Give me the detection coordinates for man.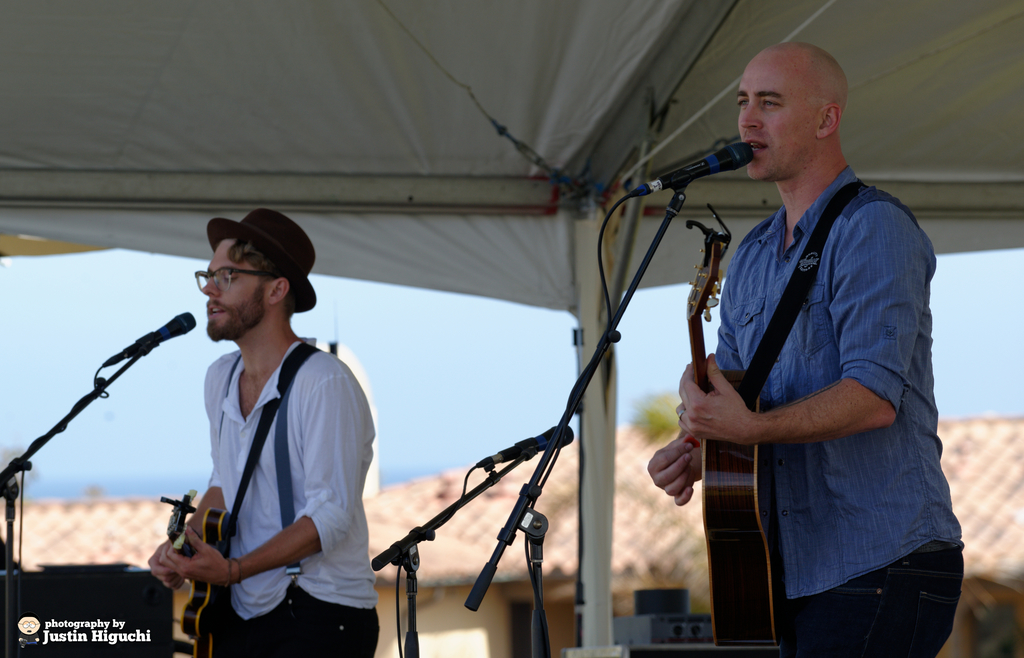
(152,203,373,657).
